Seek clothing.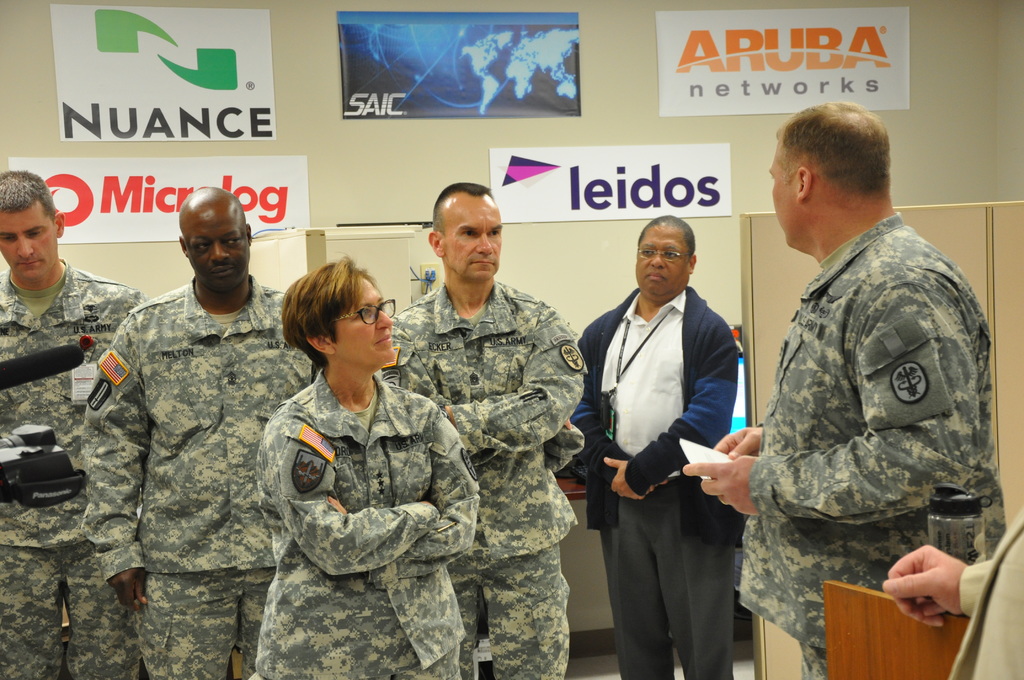
Rect(93, 279, 314, 679).
